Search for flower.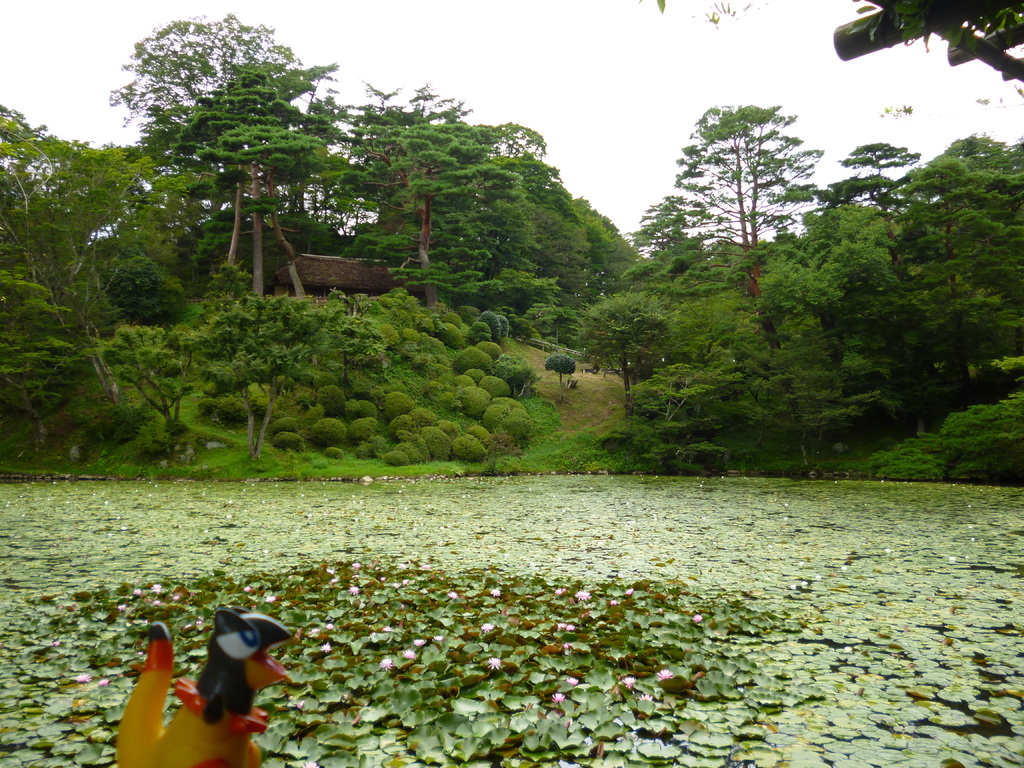
Found at {"left": 414, "top": 639, "right": 424, "bottom": 644}.
